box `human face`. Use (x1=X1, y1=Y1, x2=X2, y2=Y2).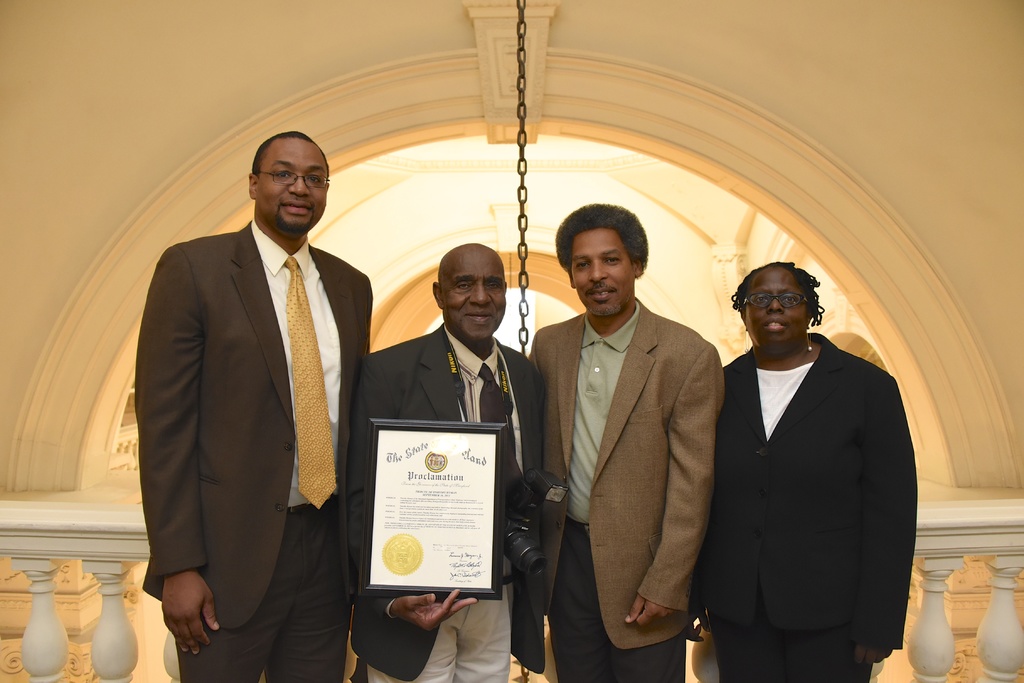
(x1=570, y1=224, x2=635, y2=315).
